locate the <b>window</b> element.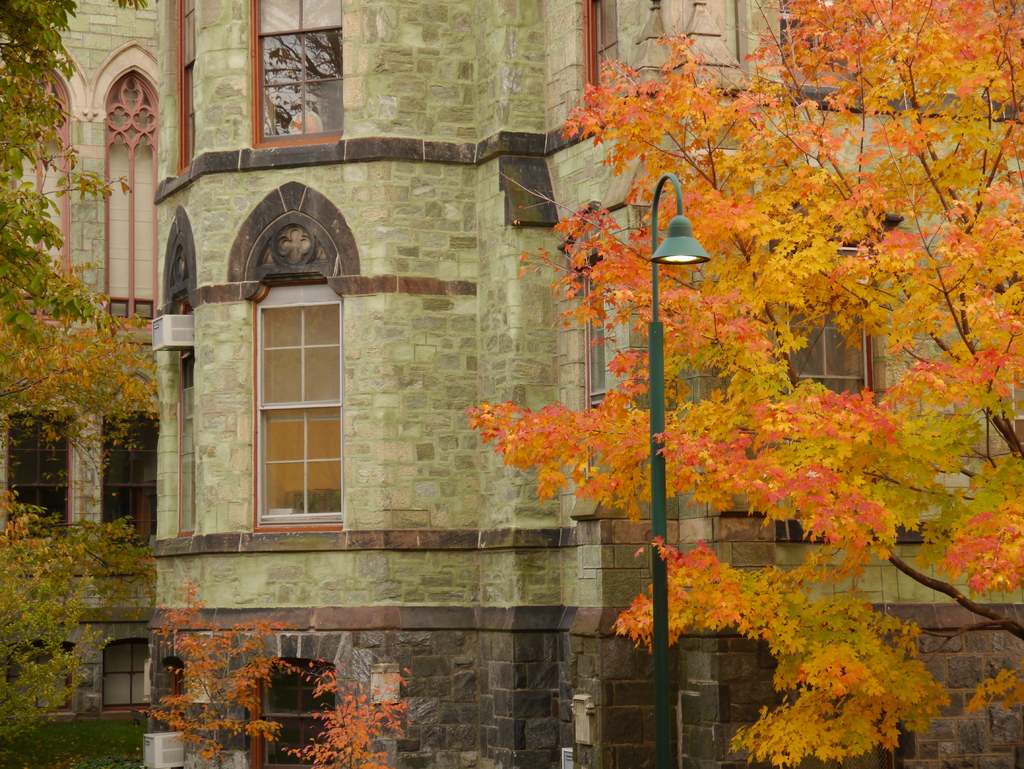
Element bbox: l=101, t=635, r=150, b=706.
